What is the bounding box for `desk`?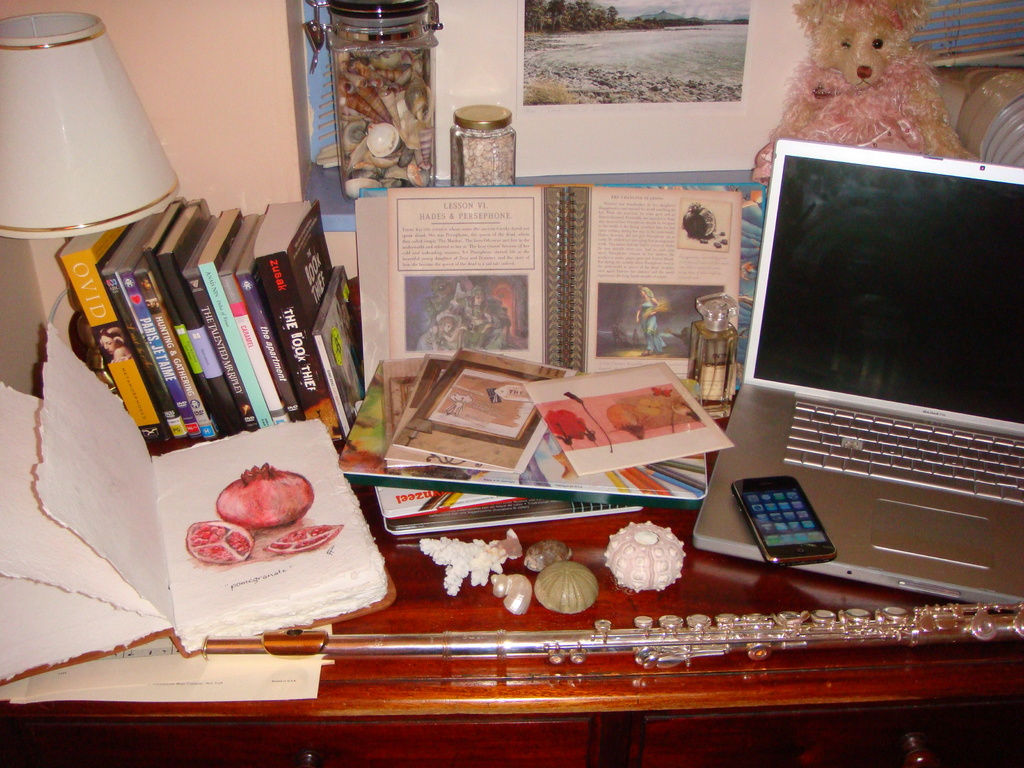
crop(0, 363, 1023, 767).
